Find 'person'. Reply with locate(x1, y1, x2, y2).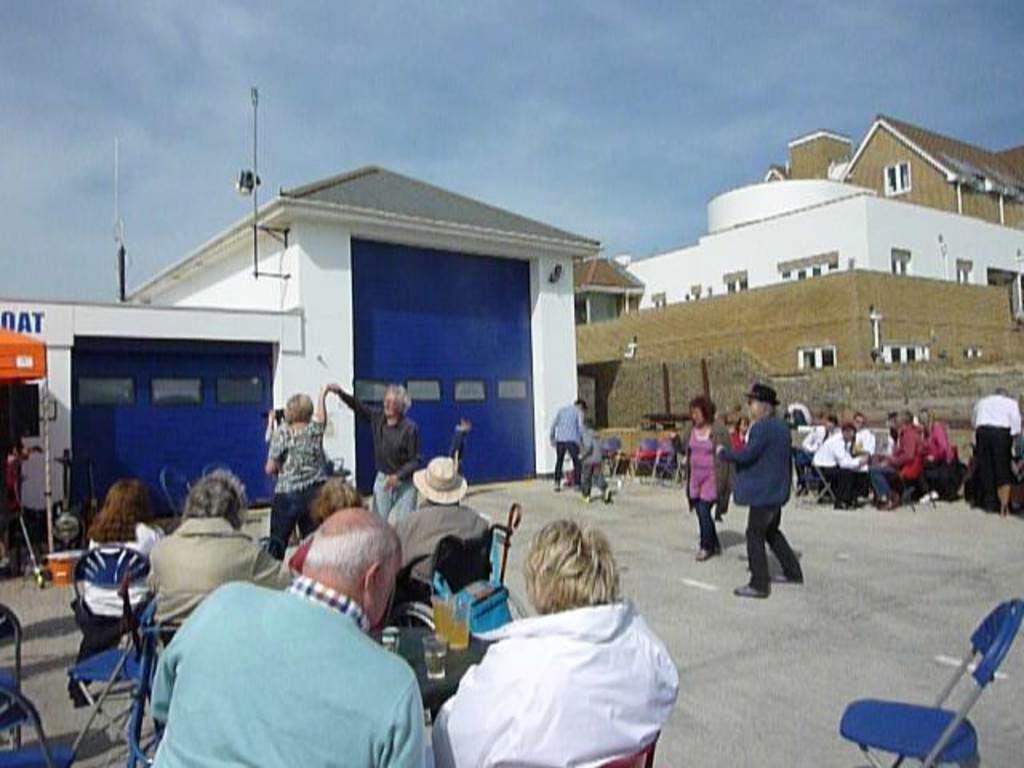
locate(973, 389, 1021, 510).
